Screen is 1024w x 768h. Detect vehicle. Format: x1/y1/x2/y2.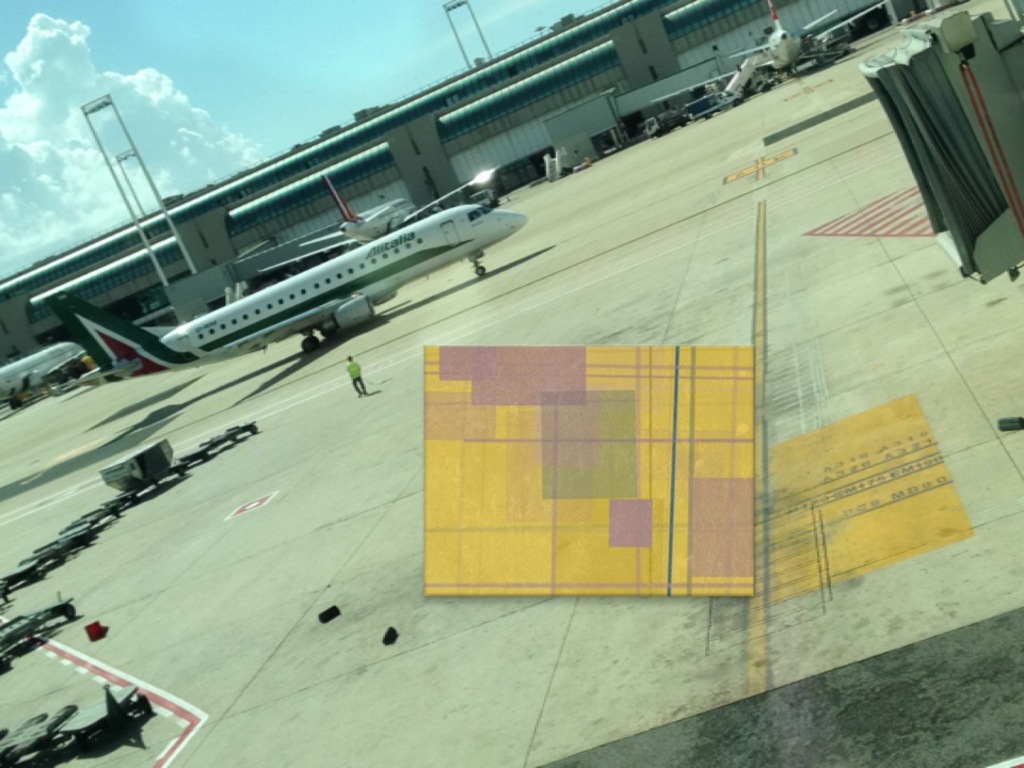
42/202/527/399.
